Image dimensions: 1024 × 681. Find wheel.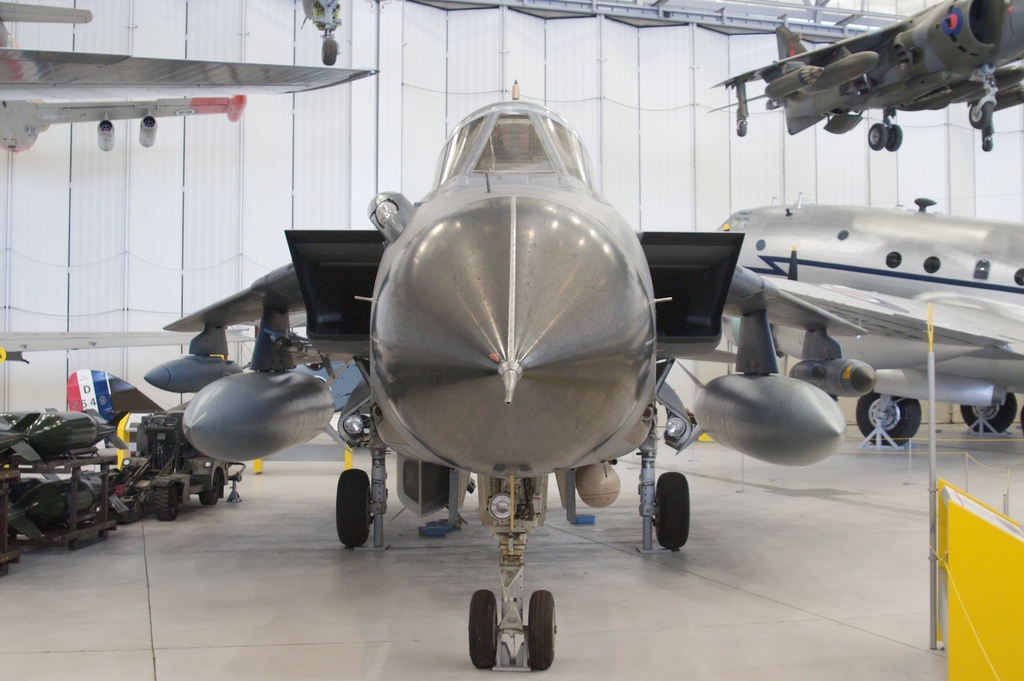
885 121 901 150.
